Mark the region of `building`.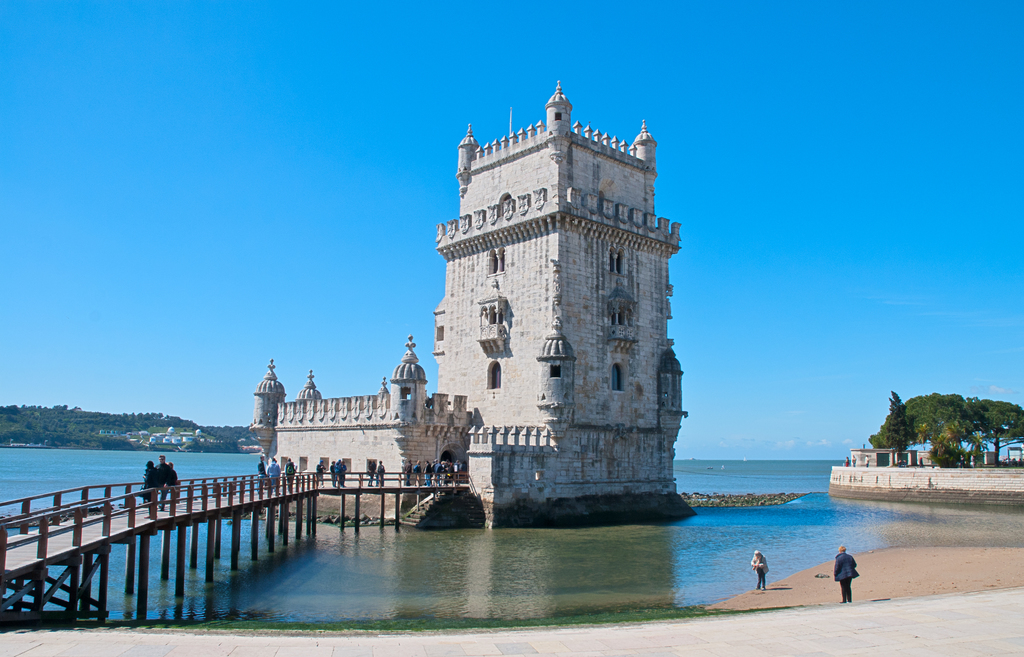
Region: 250, 79, 687, 532.
